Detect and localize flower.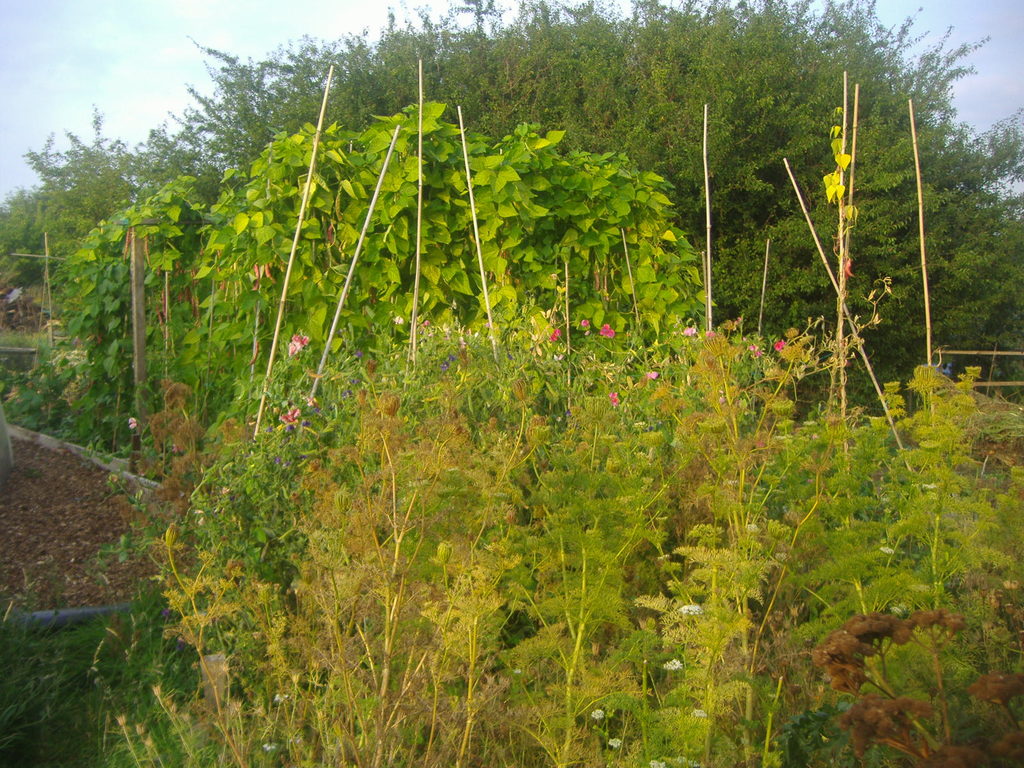
Localized at x1=599 y1=323 x2=614 y2=339.
